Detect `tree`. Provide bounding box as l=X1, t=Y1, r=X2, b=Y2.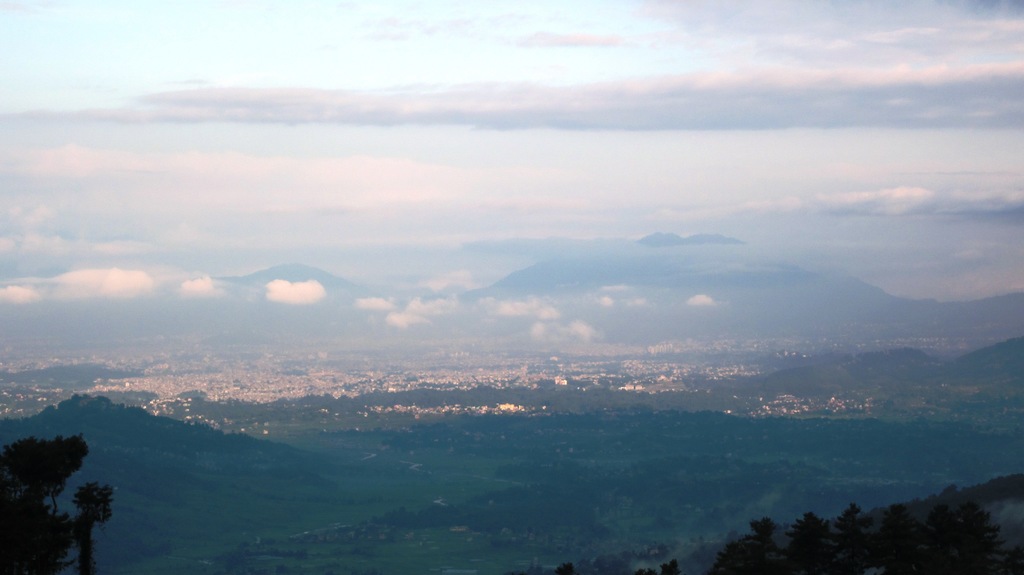
l=0, t=435, r=122, b=574.
